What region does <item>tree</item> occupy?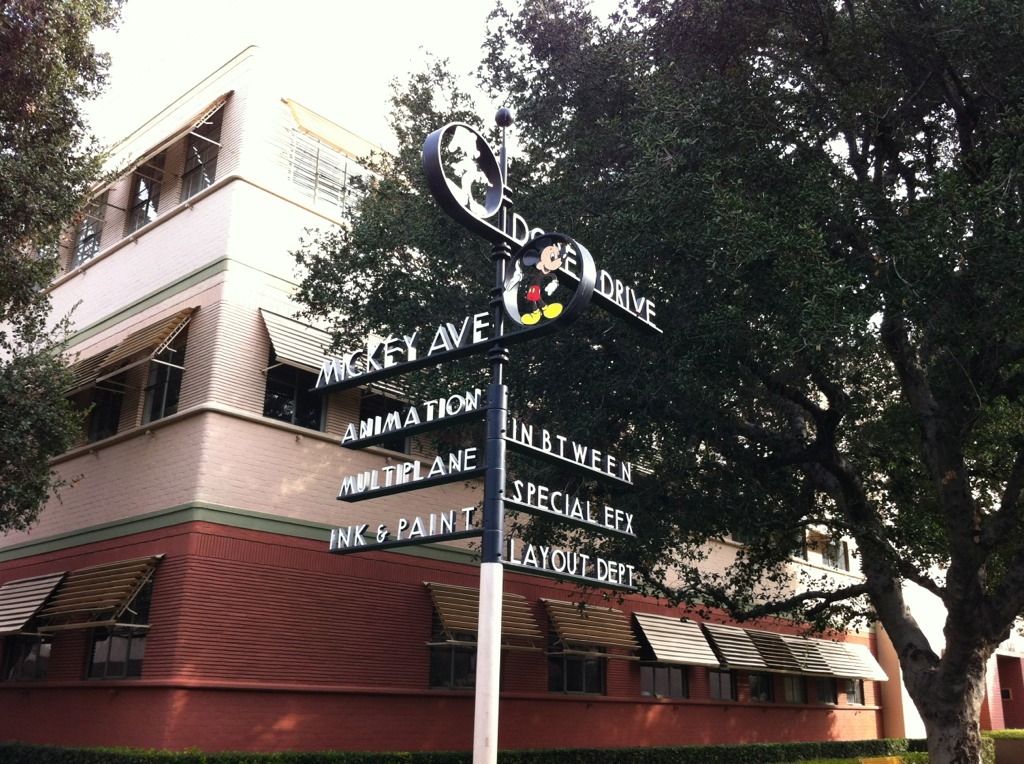
crop(0, 0, 130, 548).
